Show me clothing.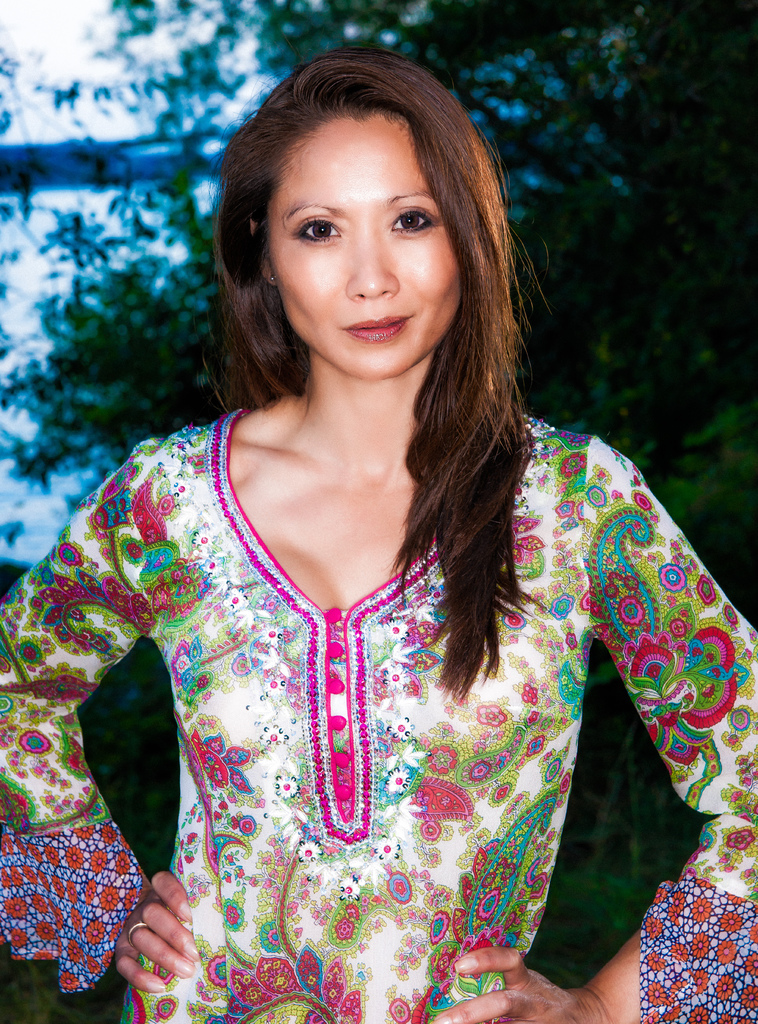
clothing is here: {"x1": 0, "y1": 424, "x2": 757, "y2": 1023}.
